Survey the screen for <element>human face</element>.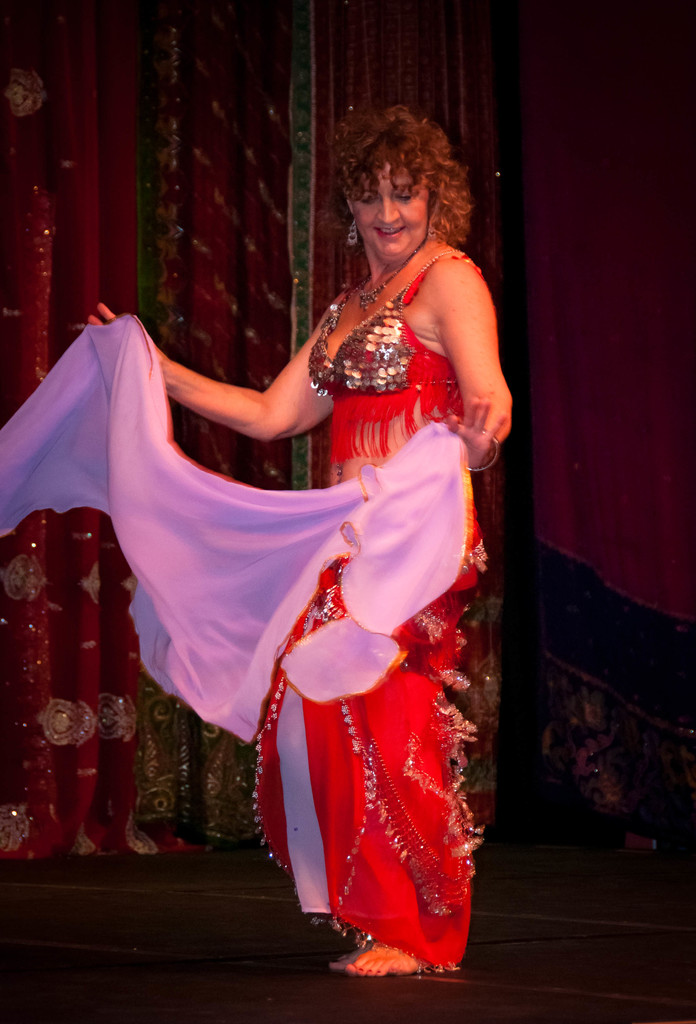
Survey found: bbox(349, 154, 433, 261).
